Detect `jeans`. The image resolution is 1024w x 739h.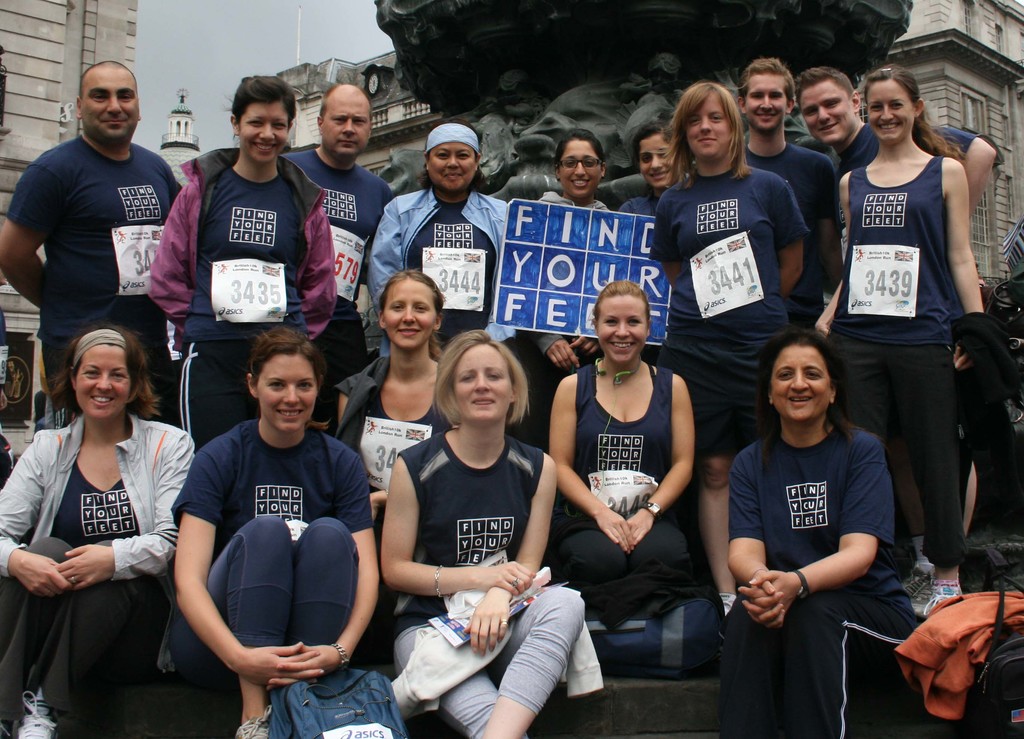
x1=163, y1=513, x2=359, y2=653.
